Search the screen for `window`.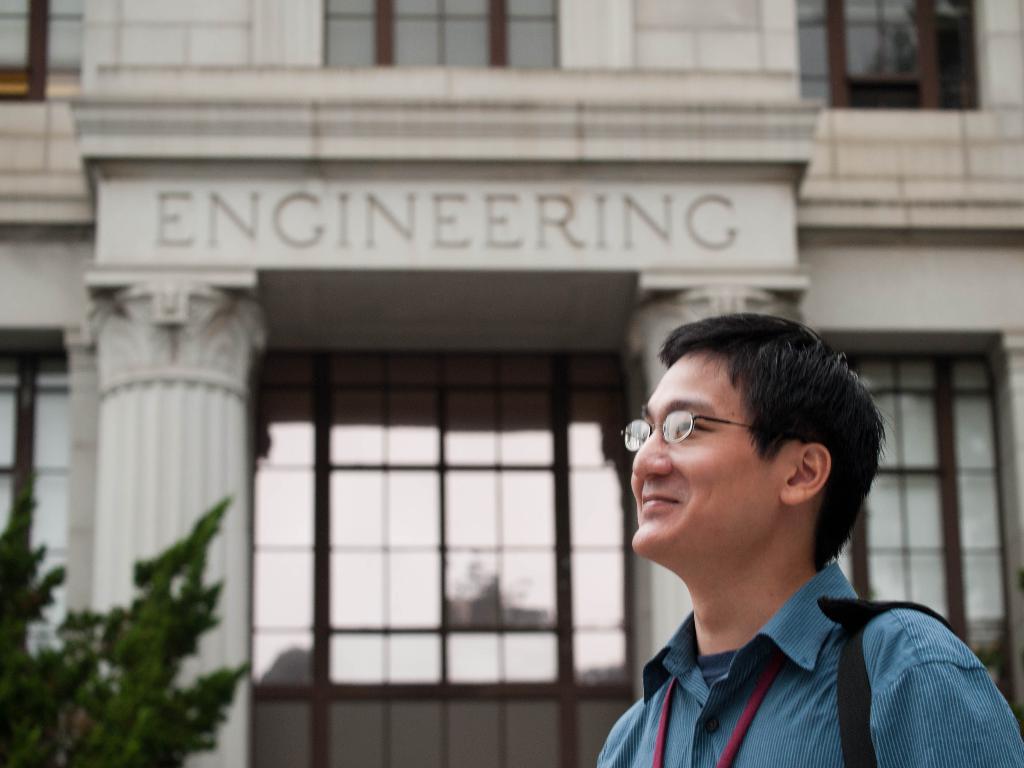
Found at crop(0, 342, 79, 649).
